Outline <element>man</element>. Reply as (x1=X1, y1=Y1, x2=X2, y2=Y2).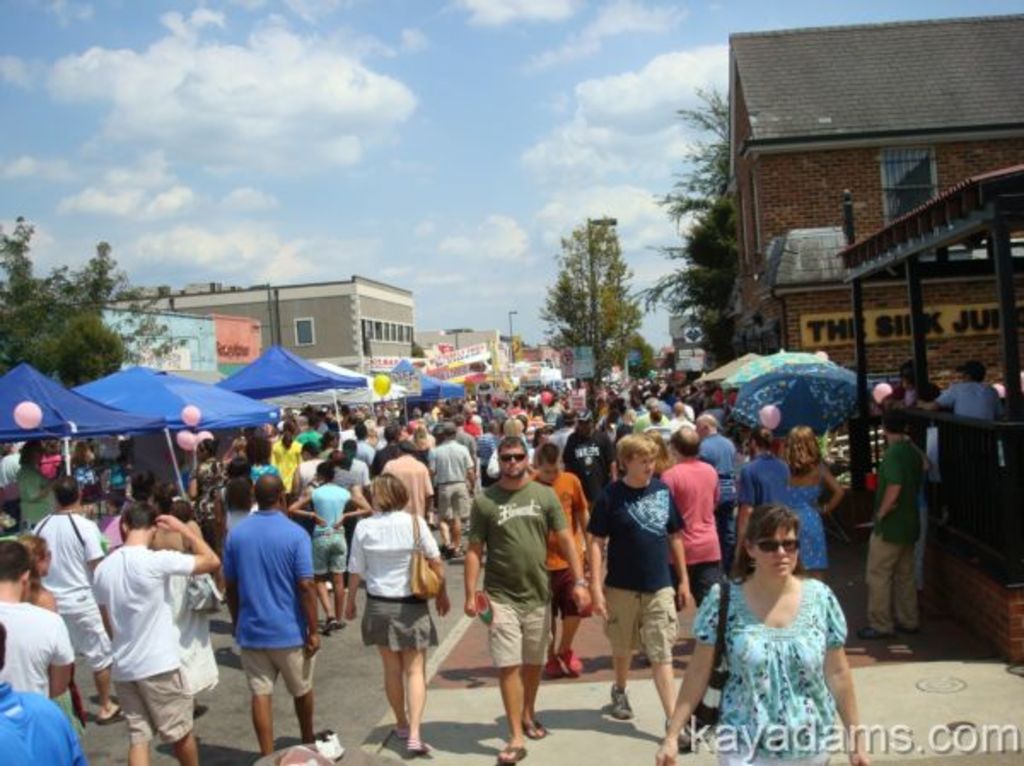
(x1=579, y1=435, x2=686, y2=754).
